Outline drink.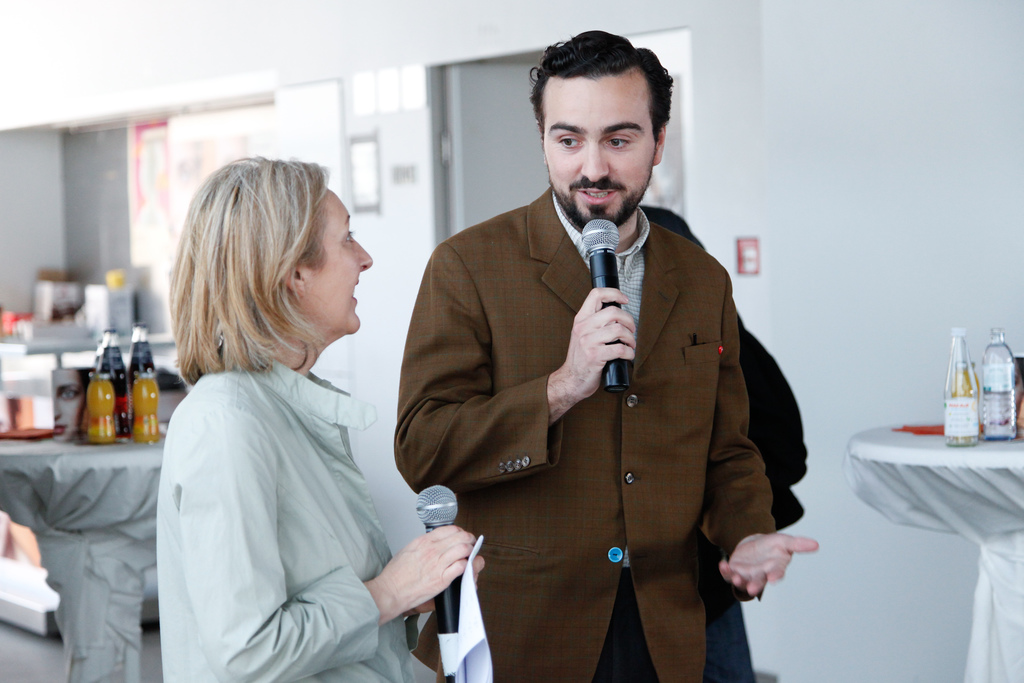
Outline: (left=948, top=330, right=981, bottom=443).
